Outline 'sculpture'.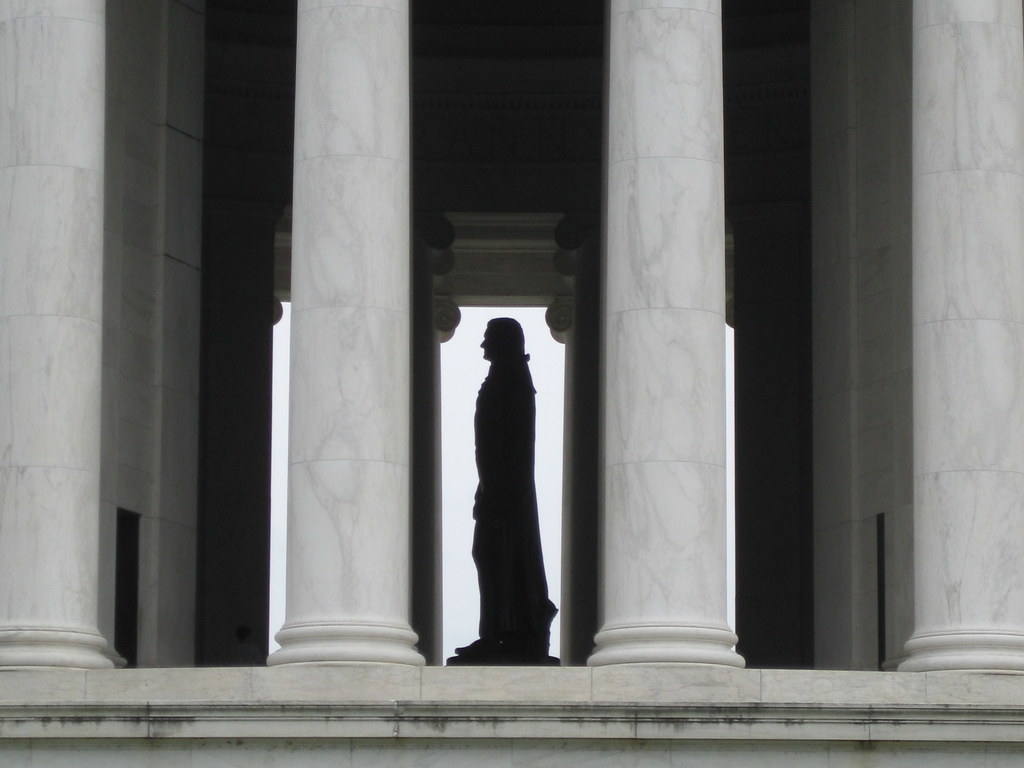
Outline: bbox=(454, 298, 564, 655).
